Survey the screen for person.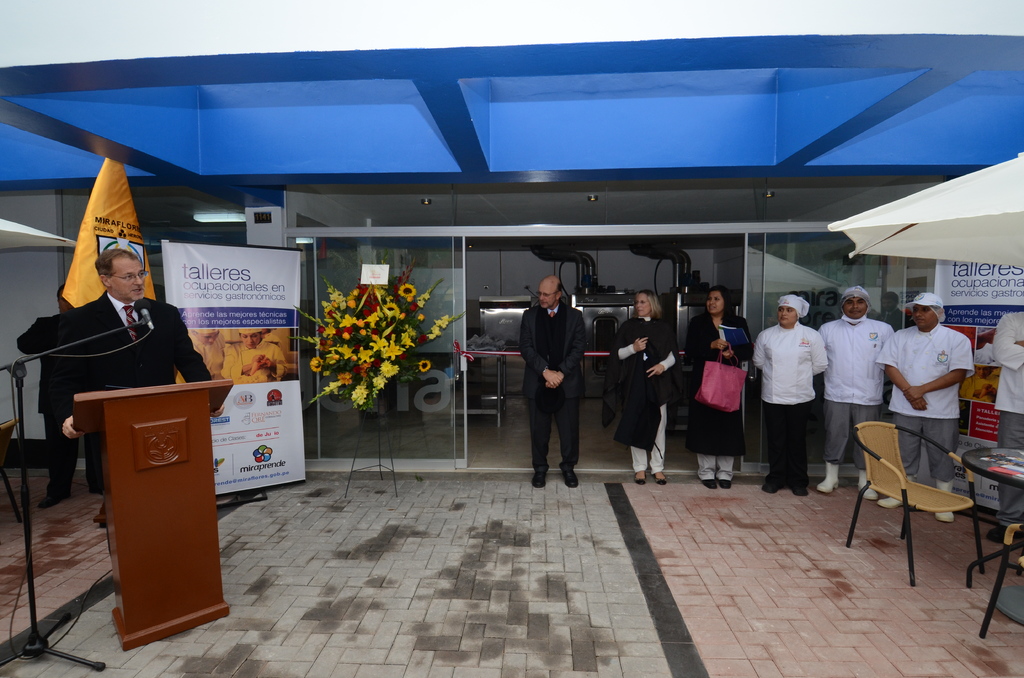
Survey found: box=[10, 286, 99, 509].
